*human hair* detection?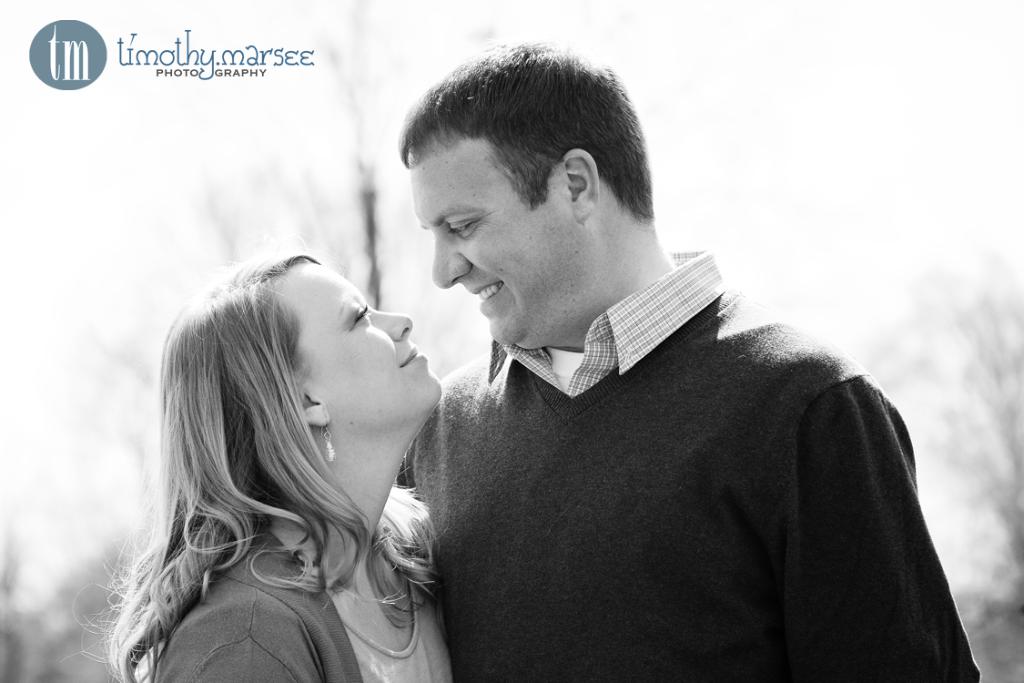
[398,43,663,229]
